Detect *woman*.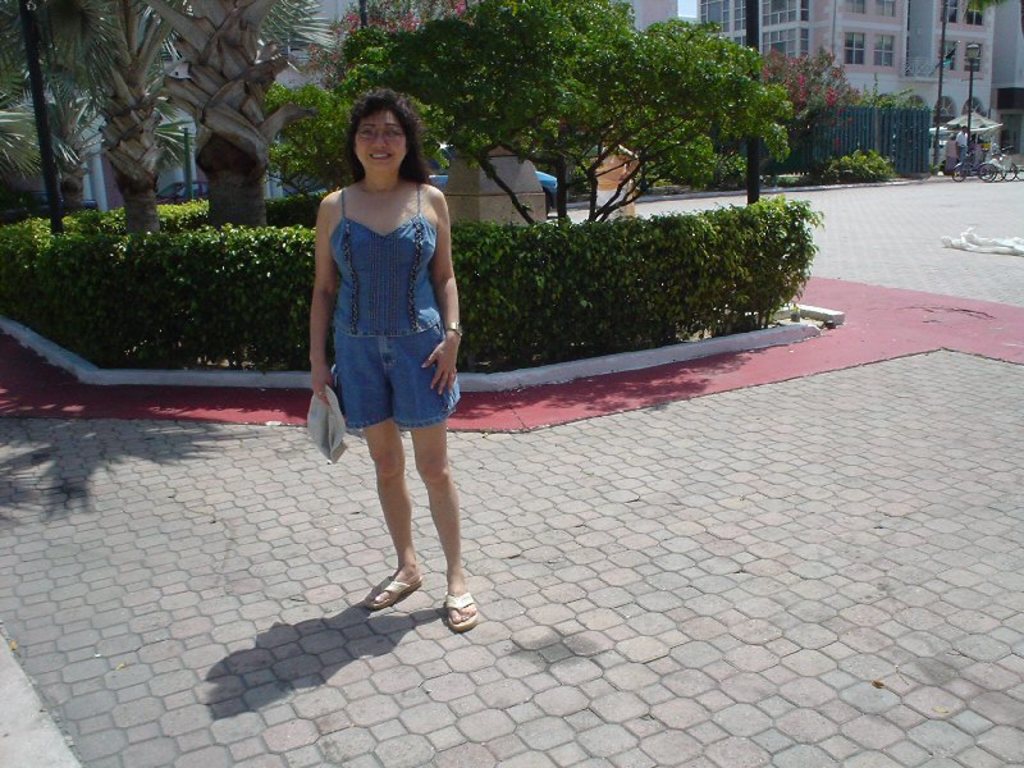
Detected at pyautogui.locateOnScreen(310, 79, 480, 623).
